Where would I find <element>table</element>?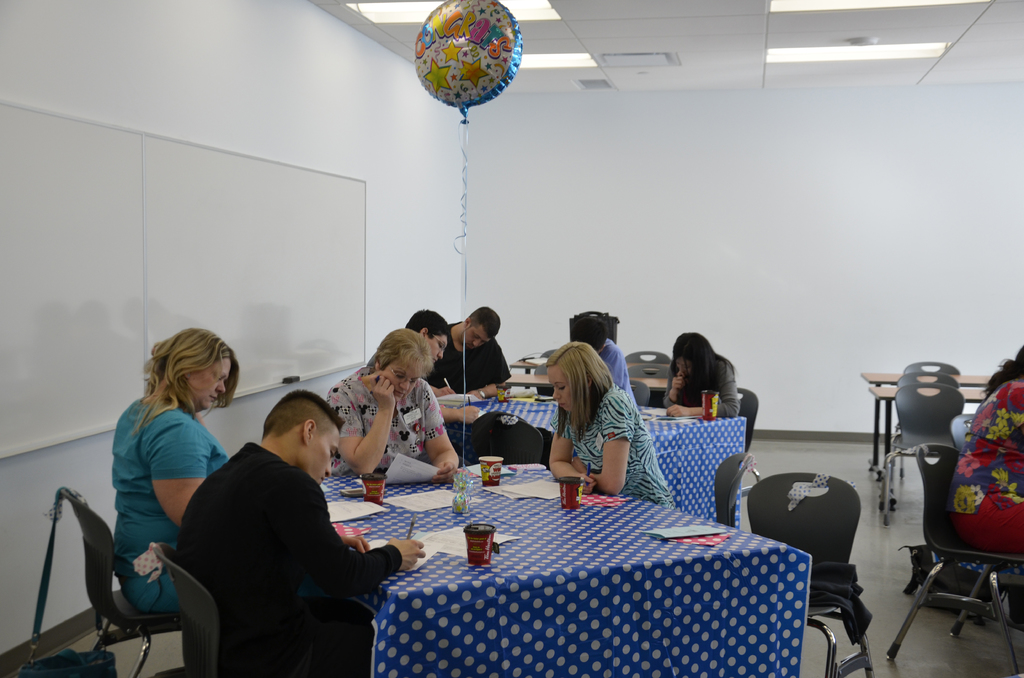
At locate(509, 344, 671, 385).
